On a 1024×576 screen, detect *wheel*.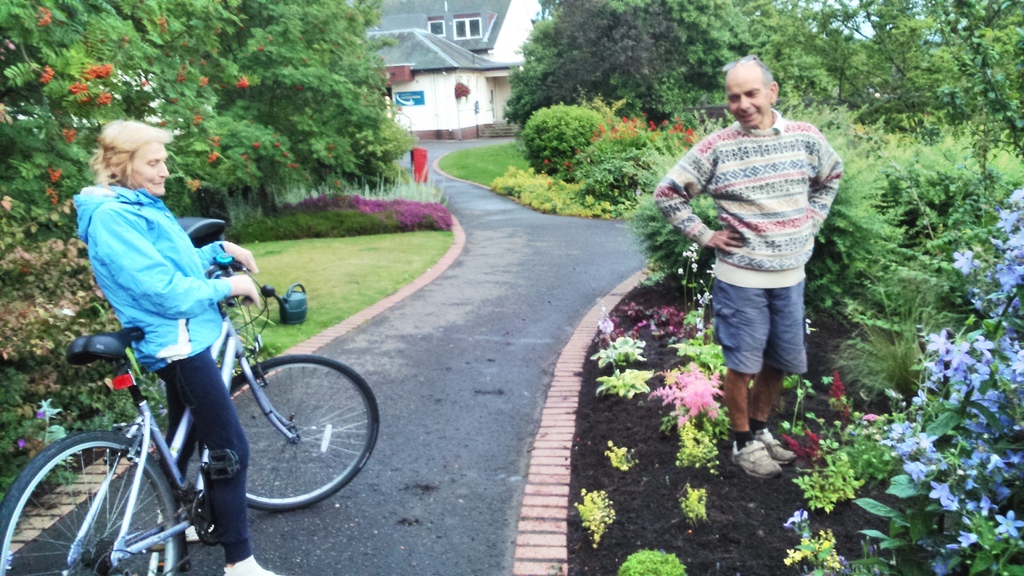
220 337 360 511.
